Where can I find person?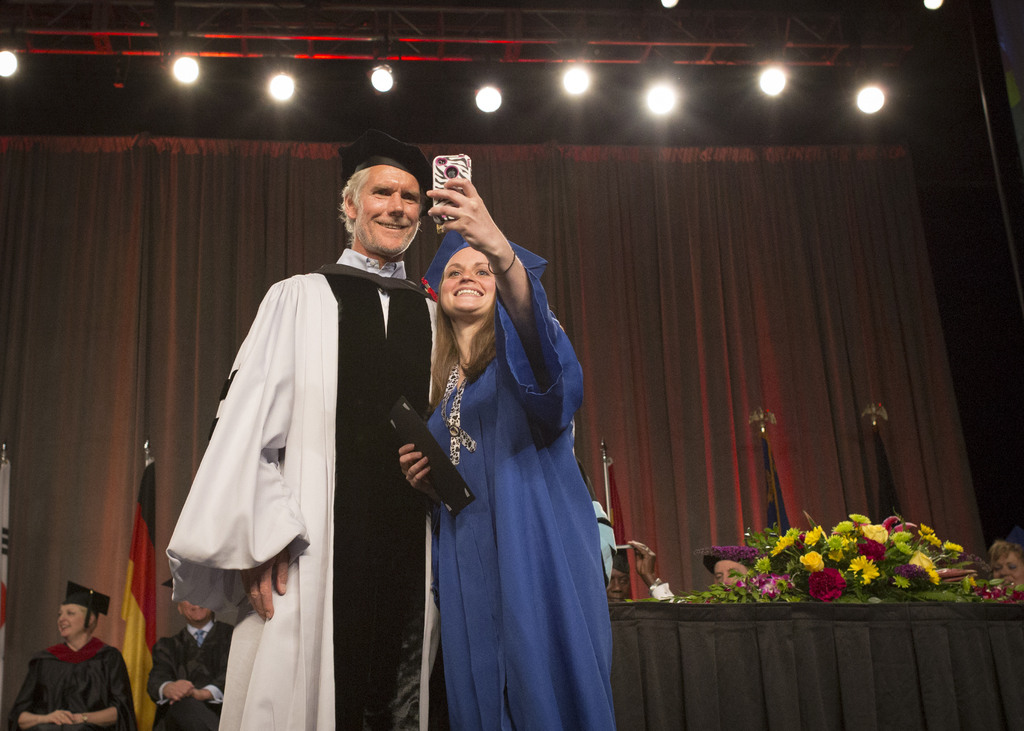
You can find it at Rect(145, 599, 230, 730).
